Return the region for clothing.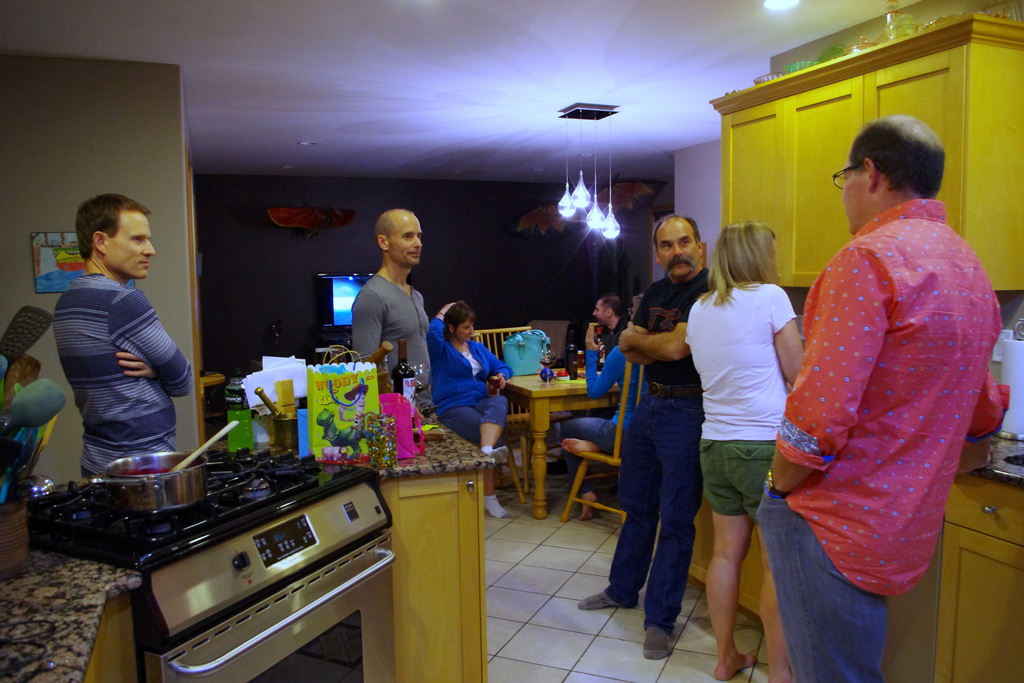
Rect(38, 231, 189, 480).
